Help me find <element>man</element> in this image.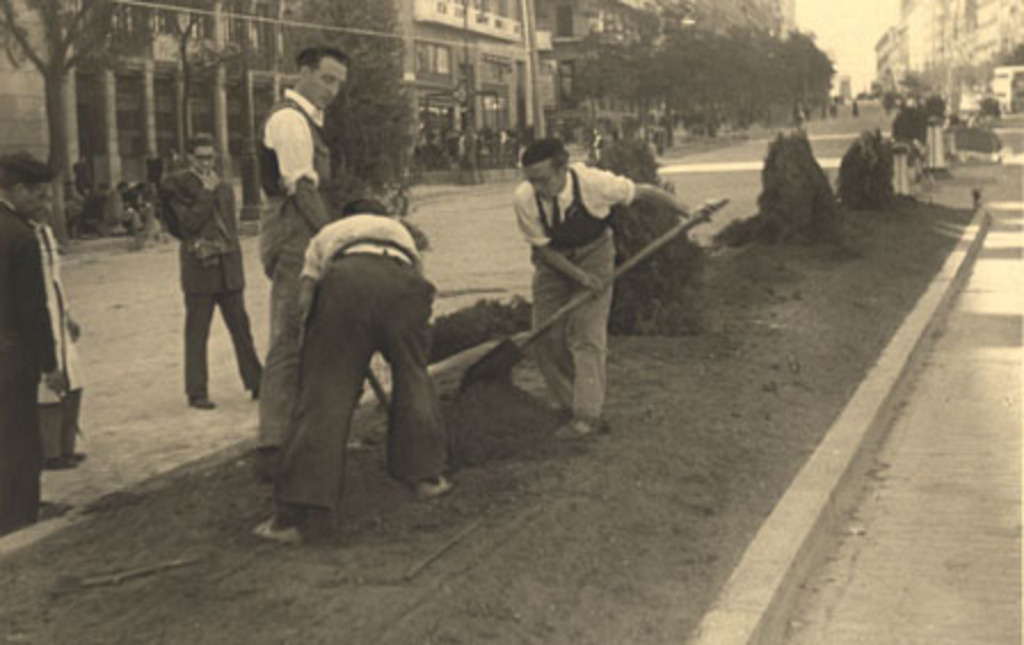
Found it: 151, 126, 279, 405.
